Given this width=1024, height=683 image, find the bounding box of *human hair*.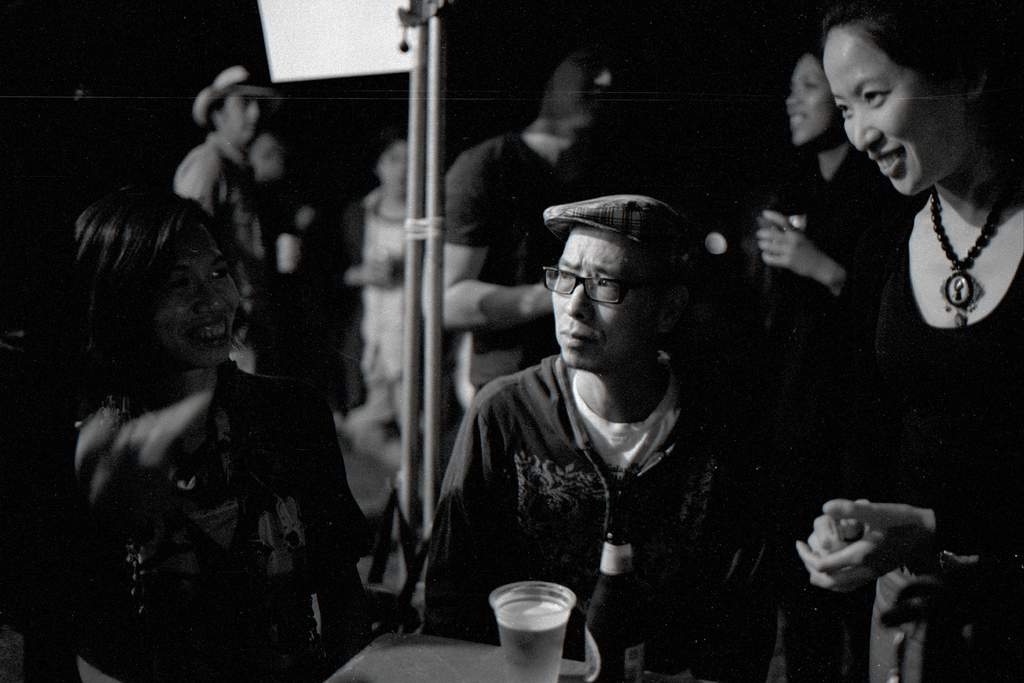
region(370, 122, 408, 172).
